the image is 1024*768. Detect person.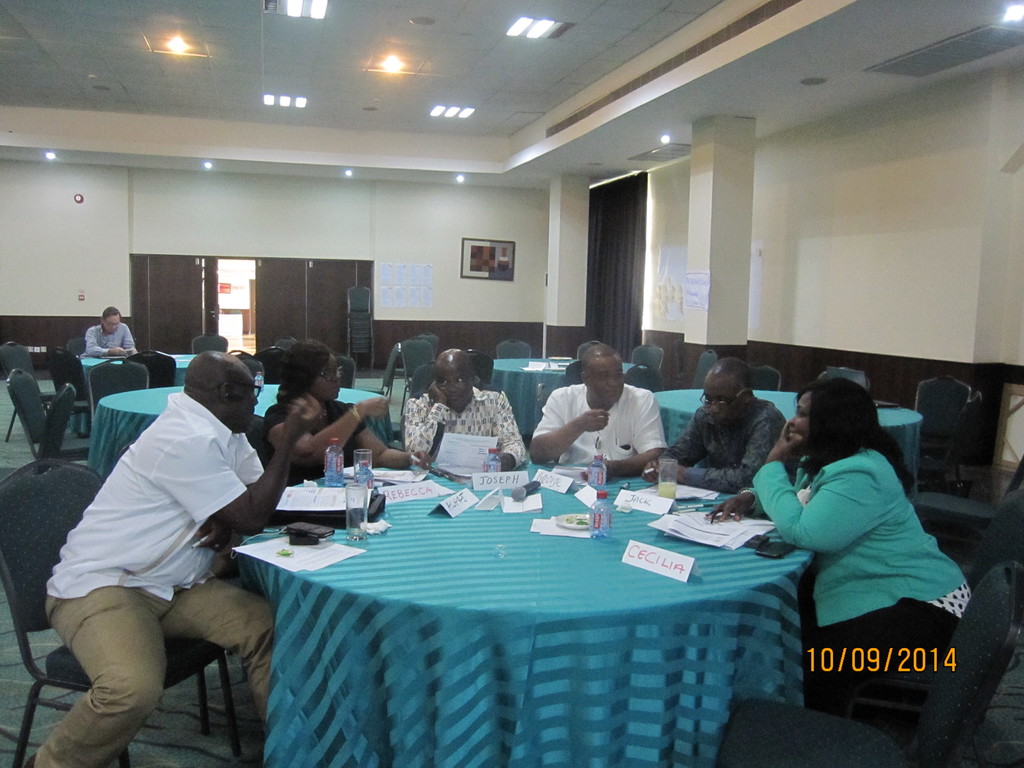
Detection: box(642, 353, 788, 497).
